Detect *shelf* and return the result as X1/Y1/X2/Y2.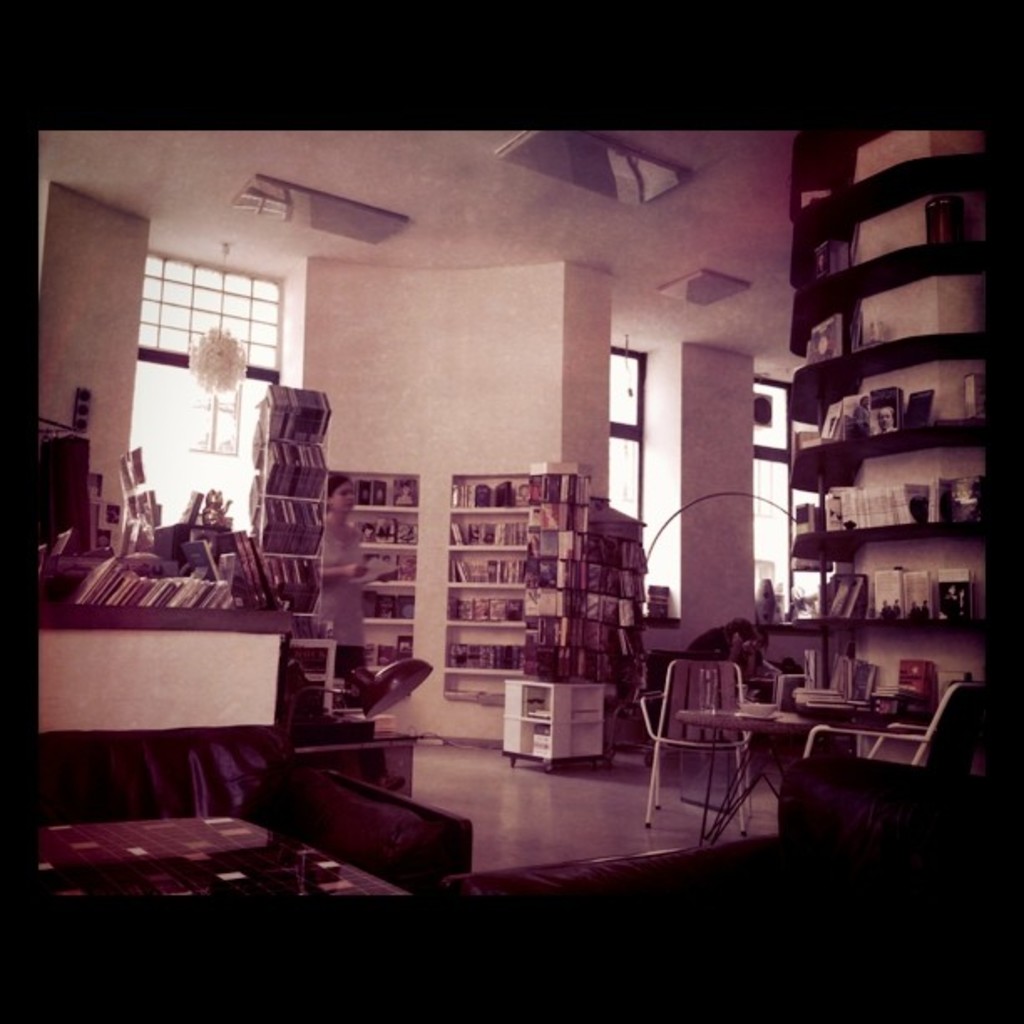
254/552/318/624.
